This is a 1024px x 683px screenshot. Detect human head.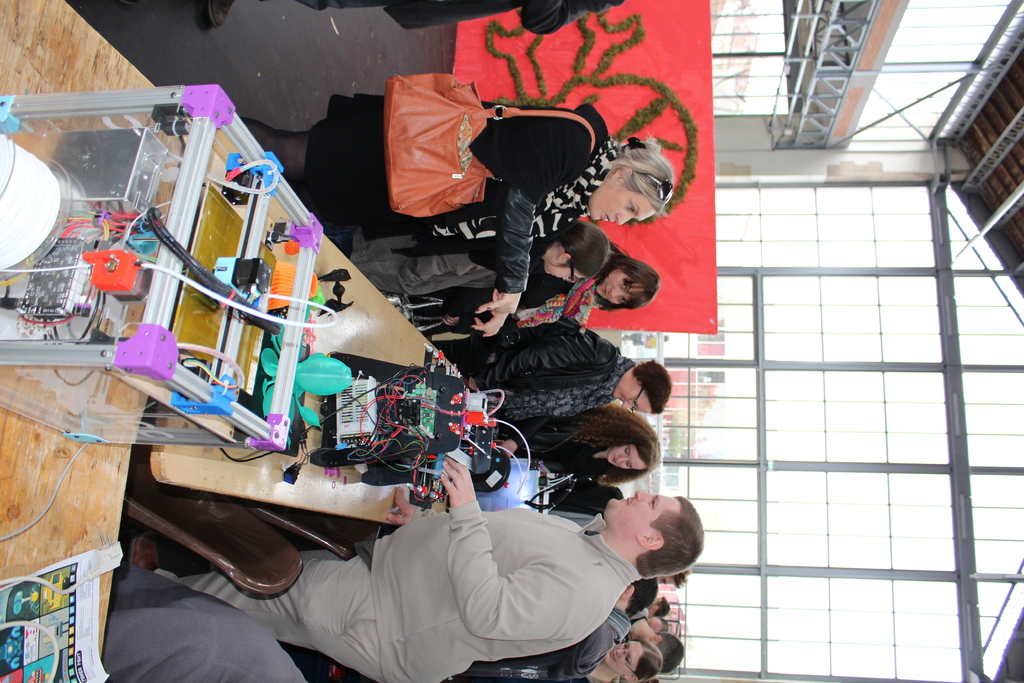
(x1=594, y1=258, x2=662, y2=309).
